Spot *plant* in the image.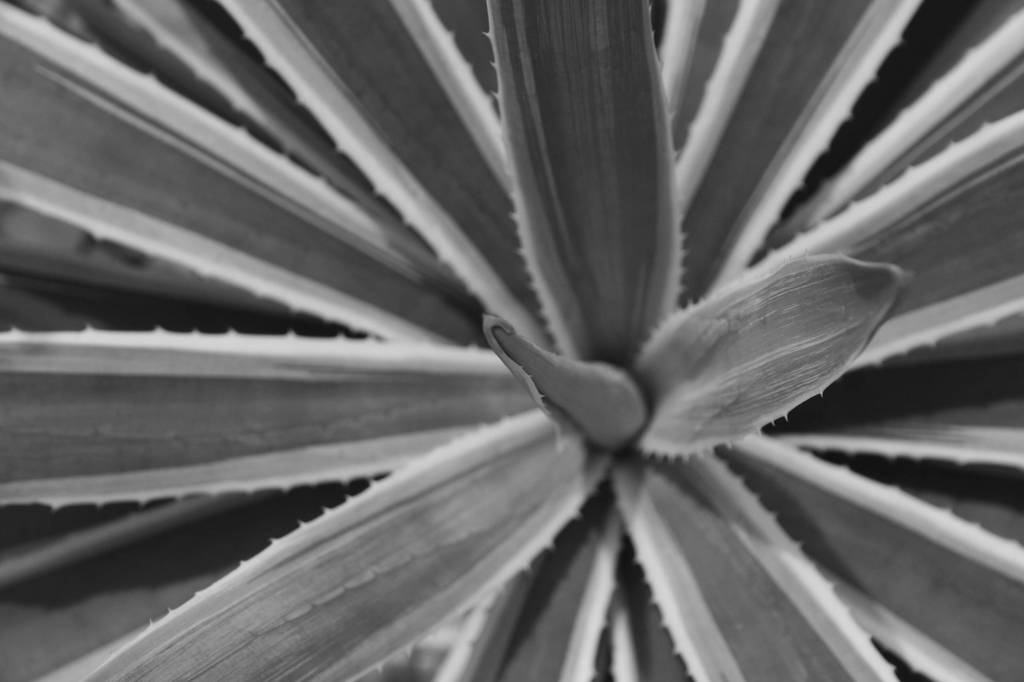
*plant* found at rect(62, 43, 1012, 681).
